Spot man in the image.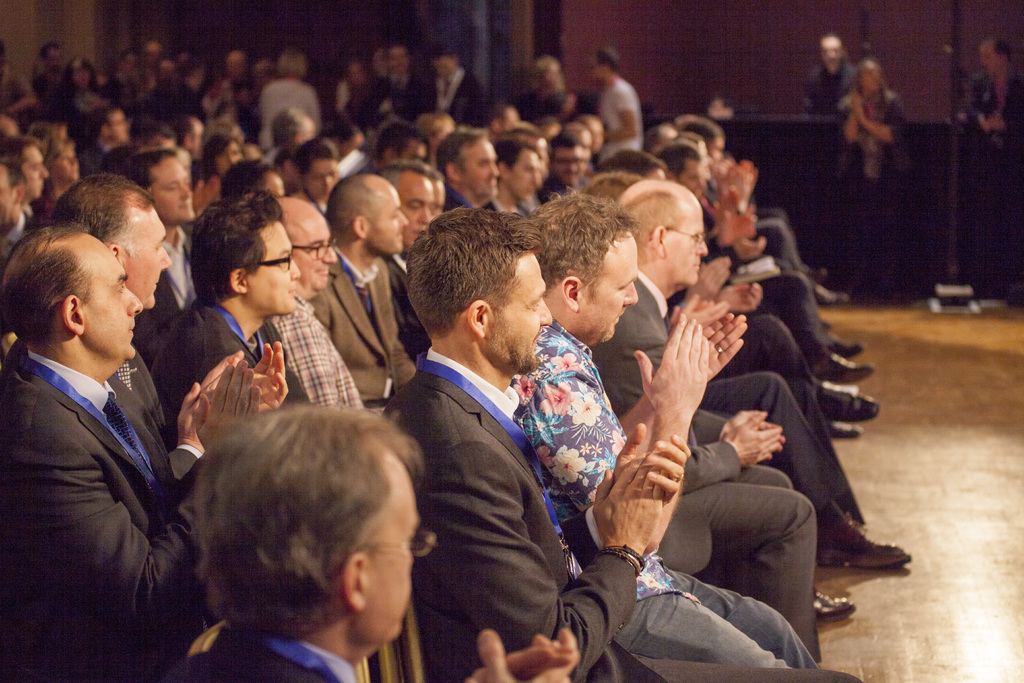
man found at 541,113,560,141.
